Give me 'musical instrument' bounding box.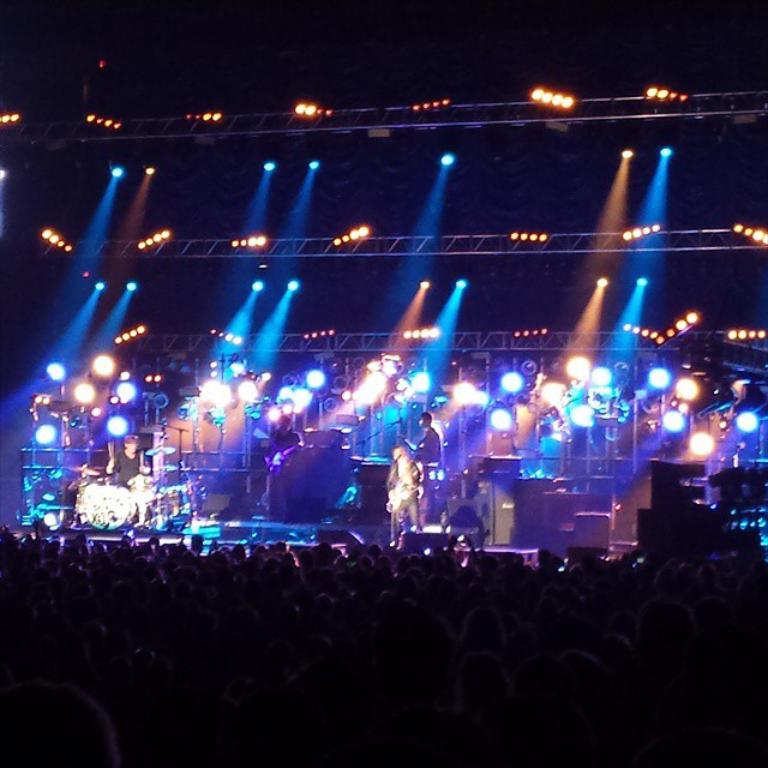
left=389, top=432, right=420, bottom=458.
